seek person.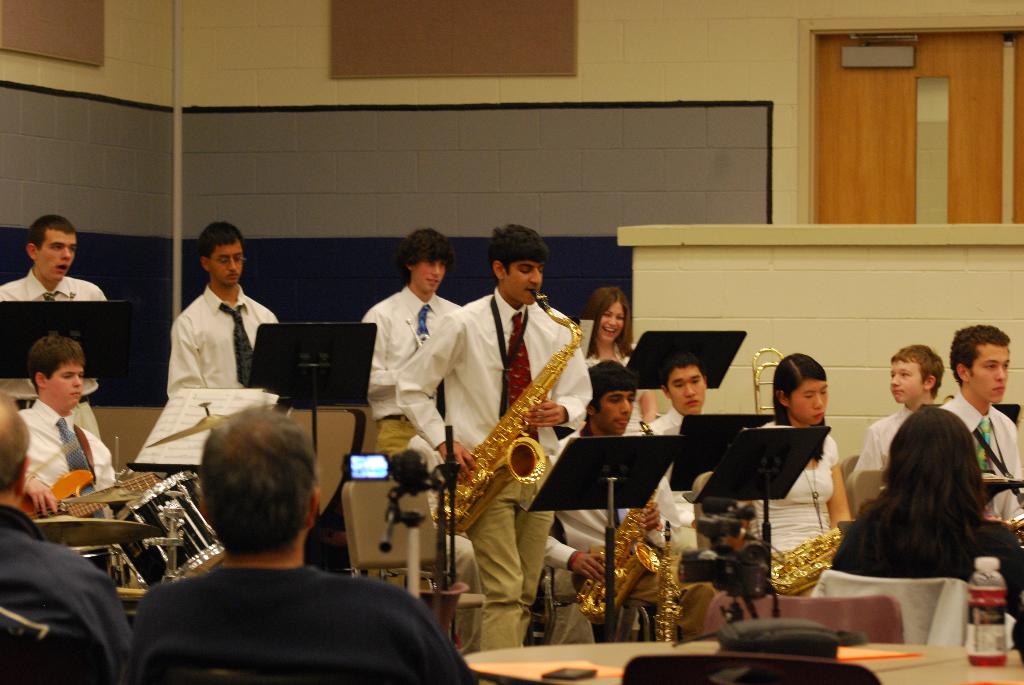
[821,402,1023,657].
